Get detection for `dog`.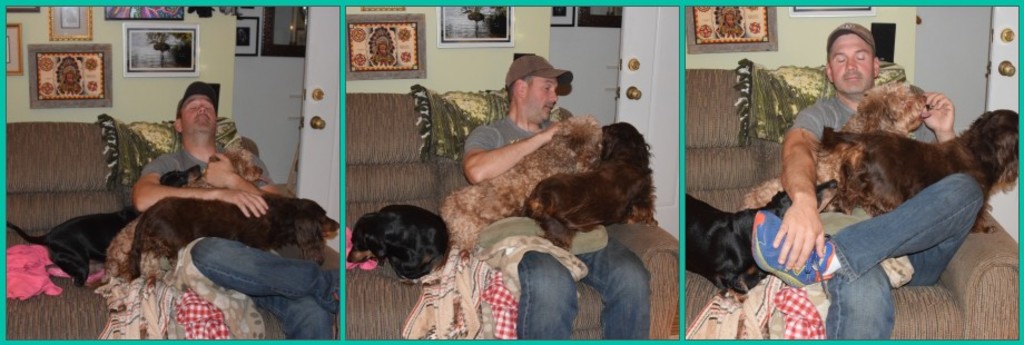
Detection: (left=686, top=179, right=838, bottom=297).
